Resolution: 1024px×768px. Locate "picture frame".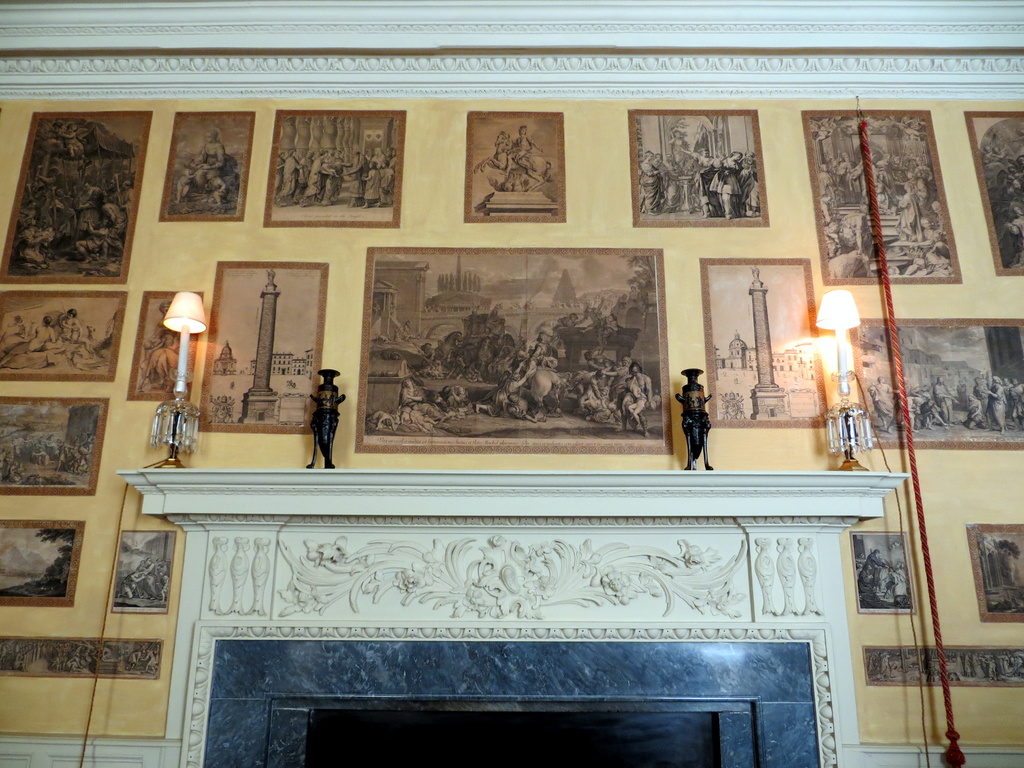
(0, 394, 111, 496).
